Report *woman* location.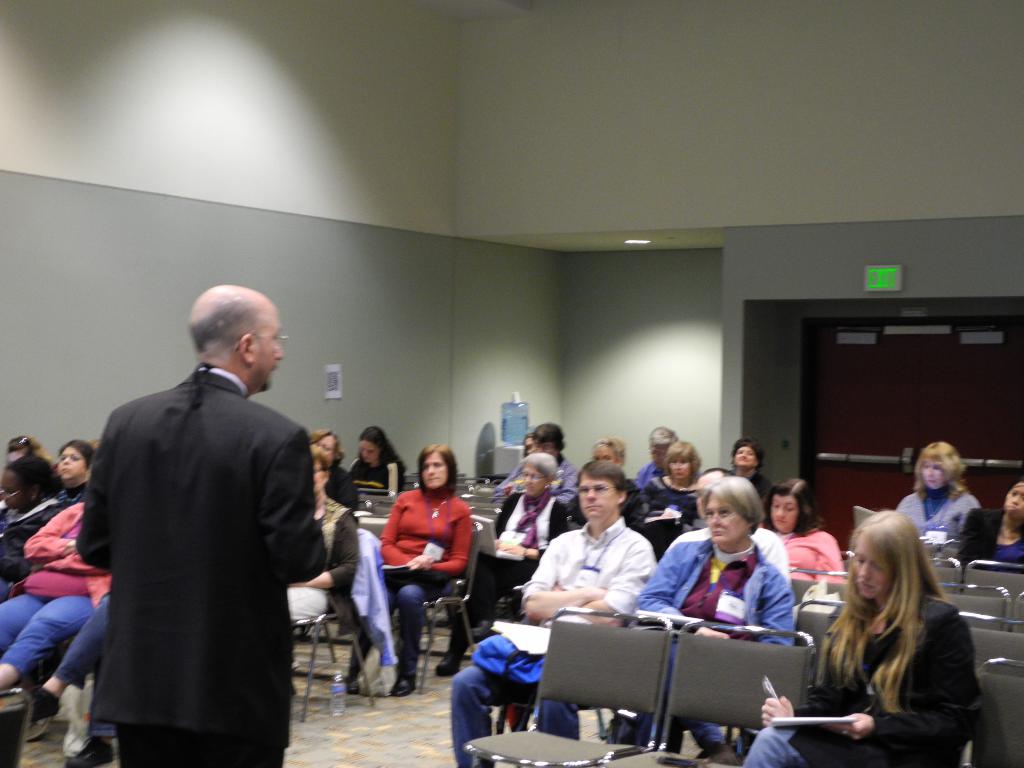
Report: locate(589, 436, 625, 474).
